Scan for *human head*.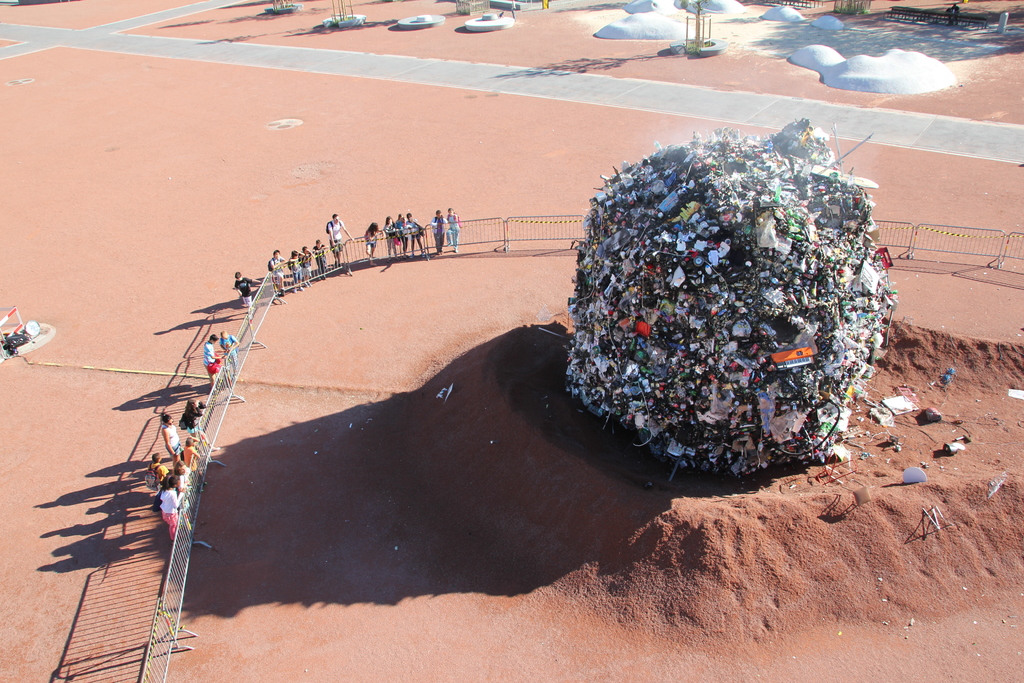
Scan result: 168,472,180,488.
